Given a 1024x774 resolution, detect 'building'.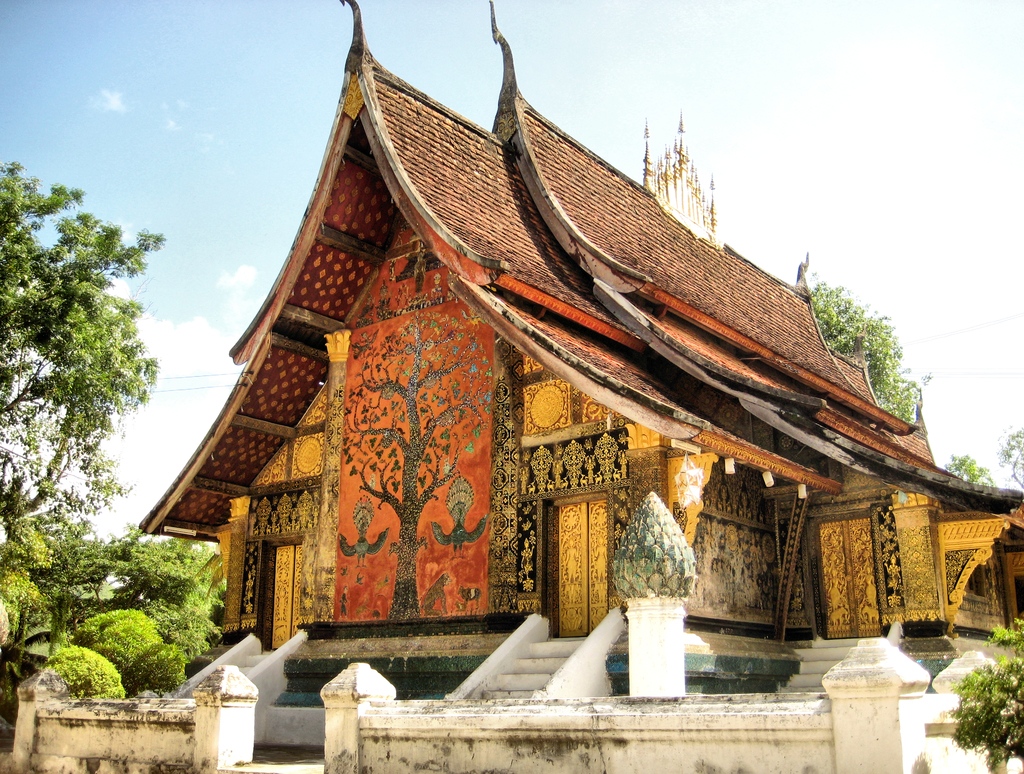
136:0:1023:699.
